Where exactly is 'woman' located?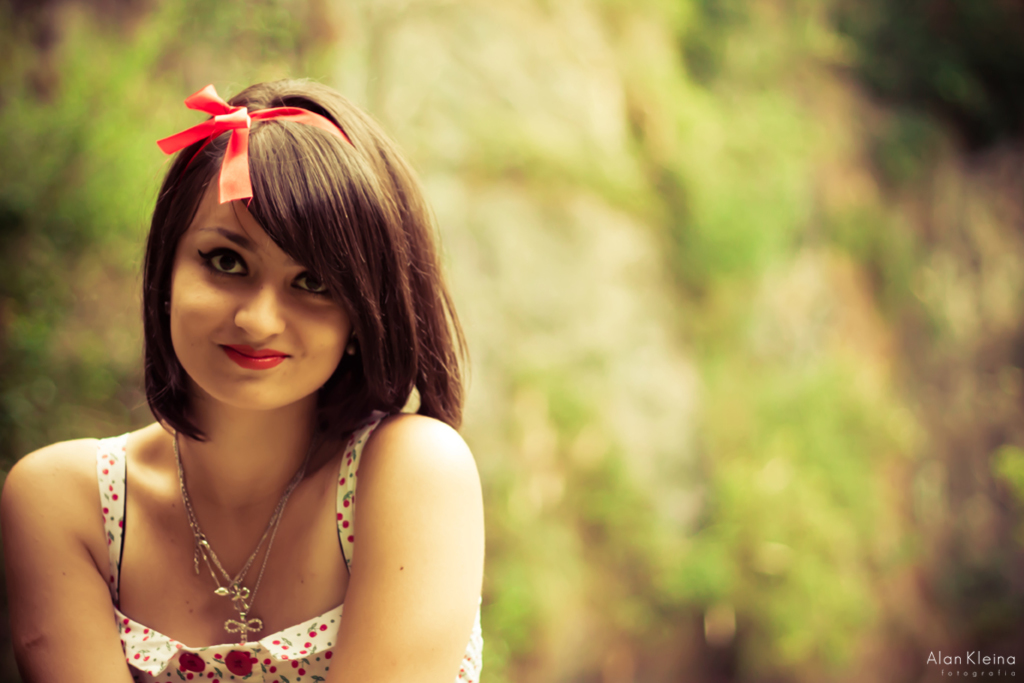
Its bounding box is 42 71 537 682.
